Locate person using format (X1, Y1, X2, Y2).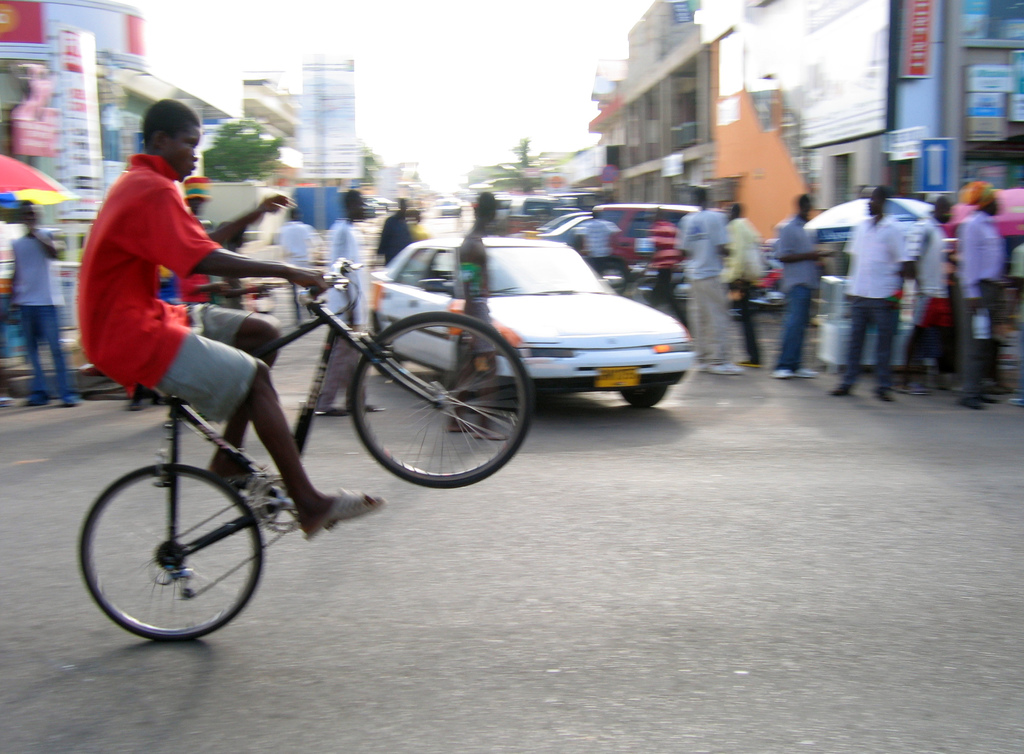
(768, 192, 848, 384).
